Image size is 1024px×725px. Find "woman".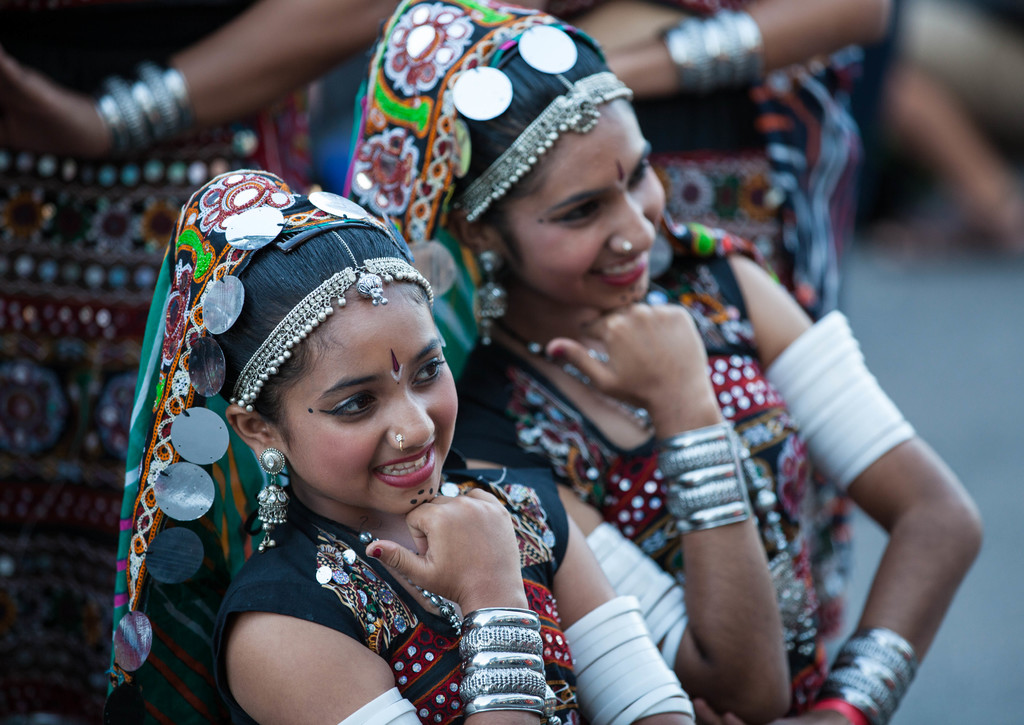
l=107, t=170, r=694, b=724.
